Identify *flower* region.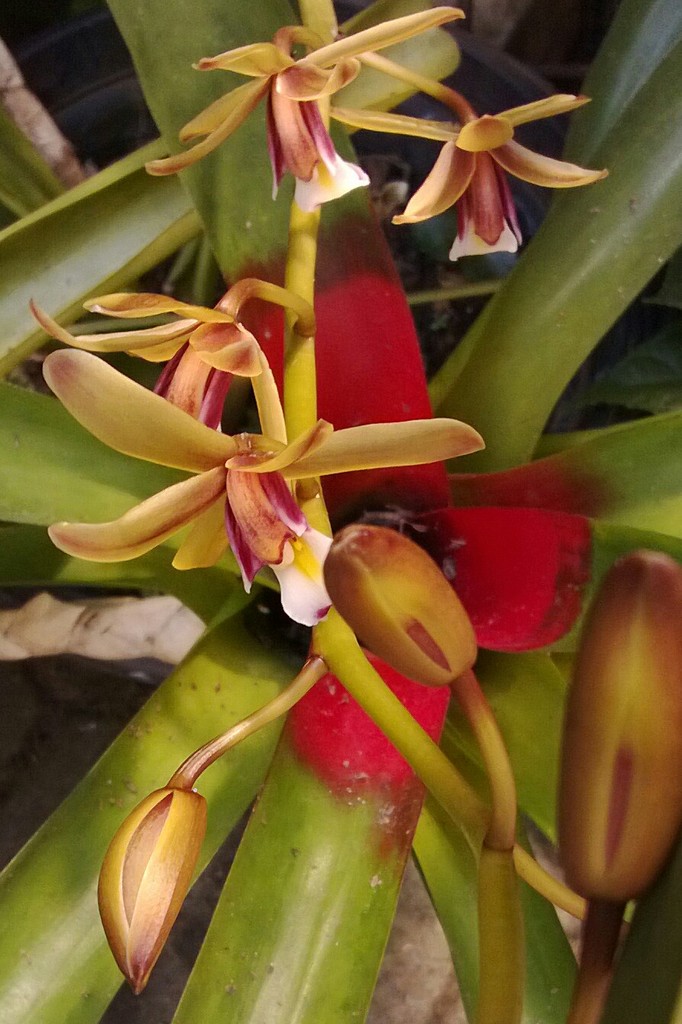
Region: select_region(0, 0, 678, 1018).
